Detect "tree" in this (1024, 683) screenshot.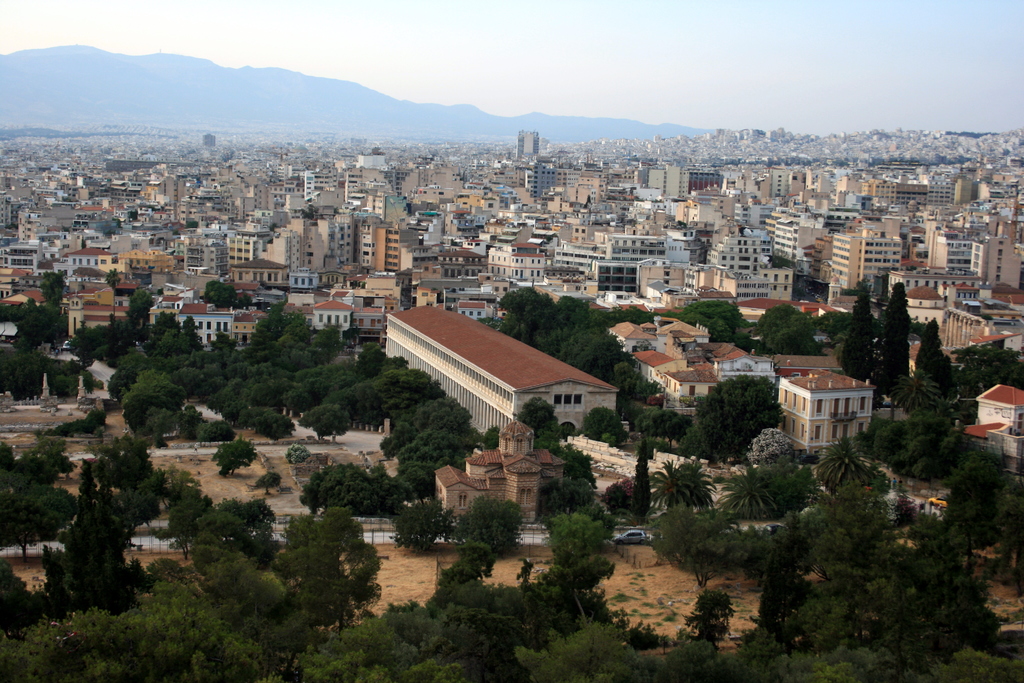
Detection: bbox=(40, 486, 75, 523).
